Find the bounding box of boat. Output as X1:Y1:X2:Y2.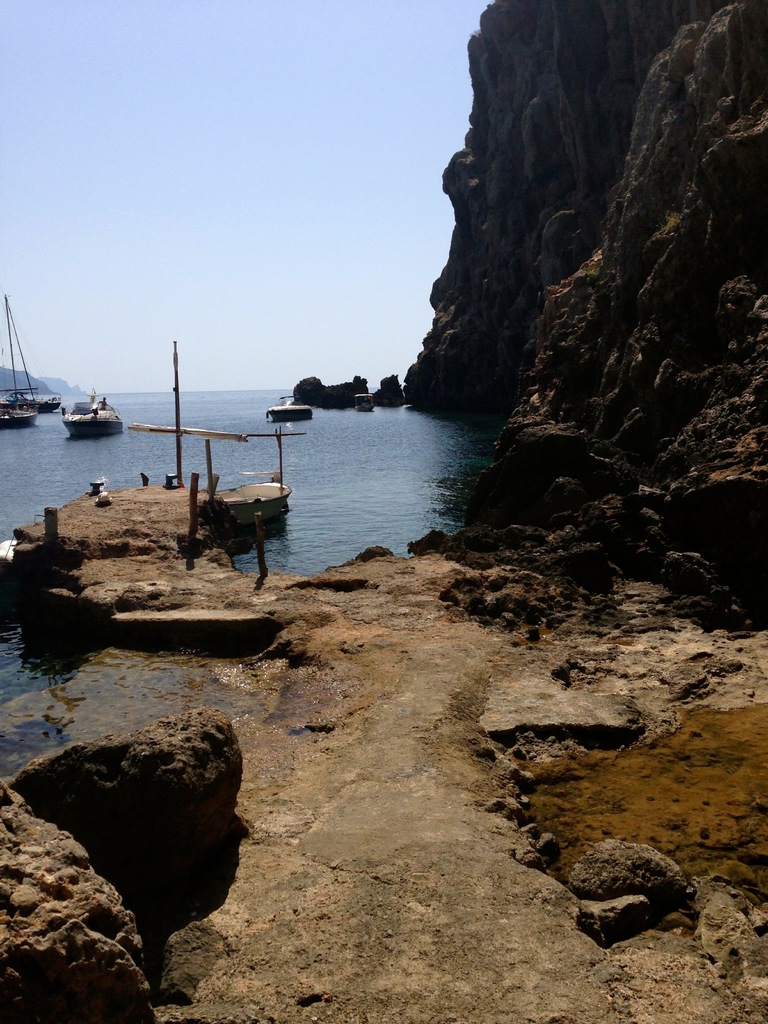
355:389:377:413.
